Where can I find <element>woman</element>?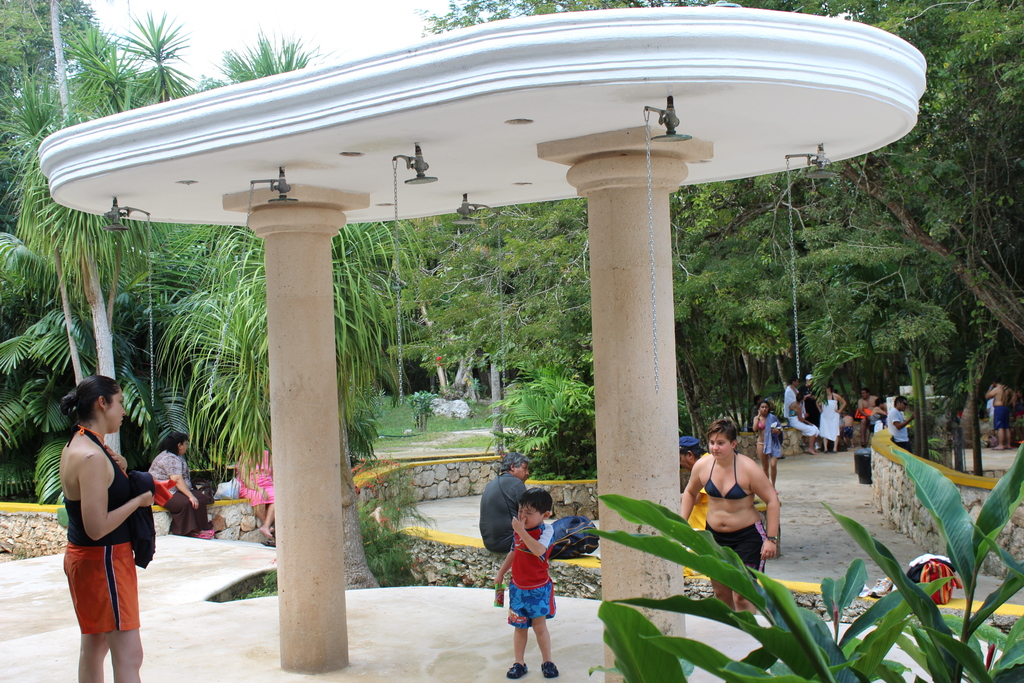
You can find it at pyautogui.locateOnScreen(821, 383, 846, 454).
